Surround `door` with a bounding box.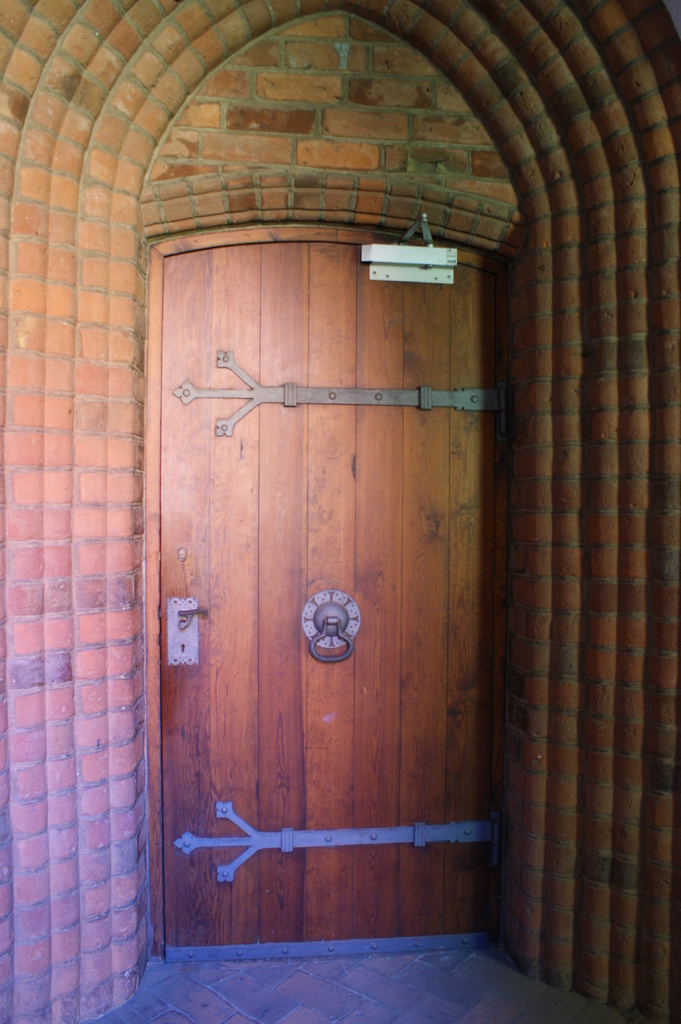
locate(173, 243, 482, 942).
